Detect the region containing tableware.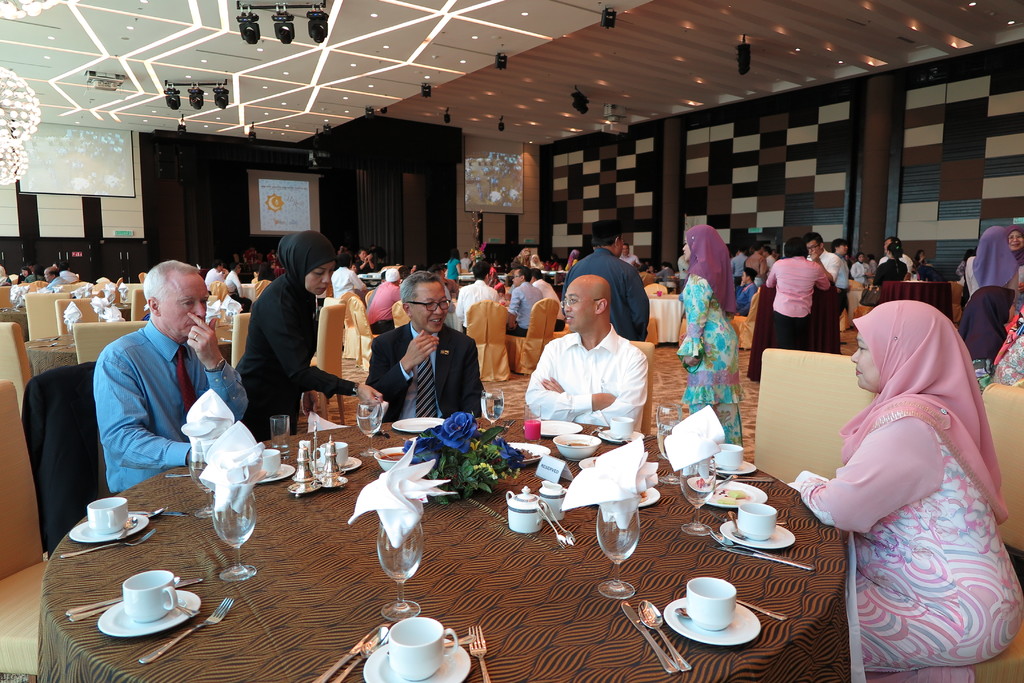
272/415/293/457.
